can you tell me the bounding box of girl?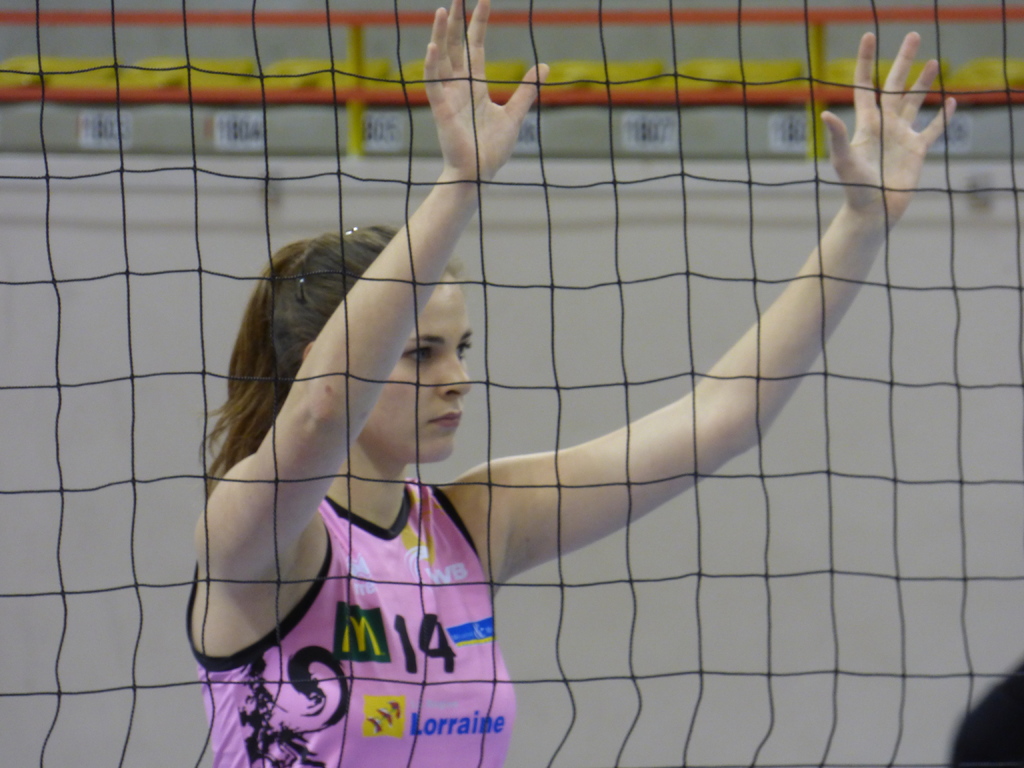
bbox=[195, 1, 958, 767].
